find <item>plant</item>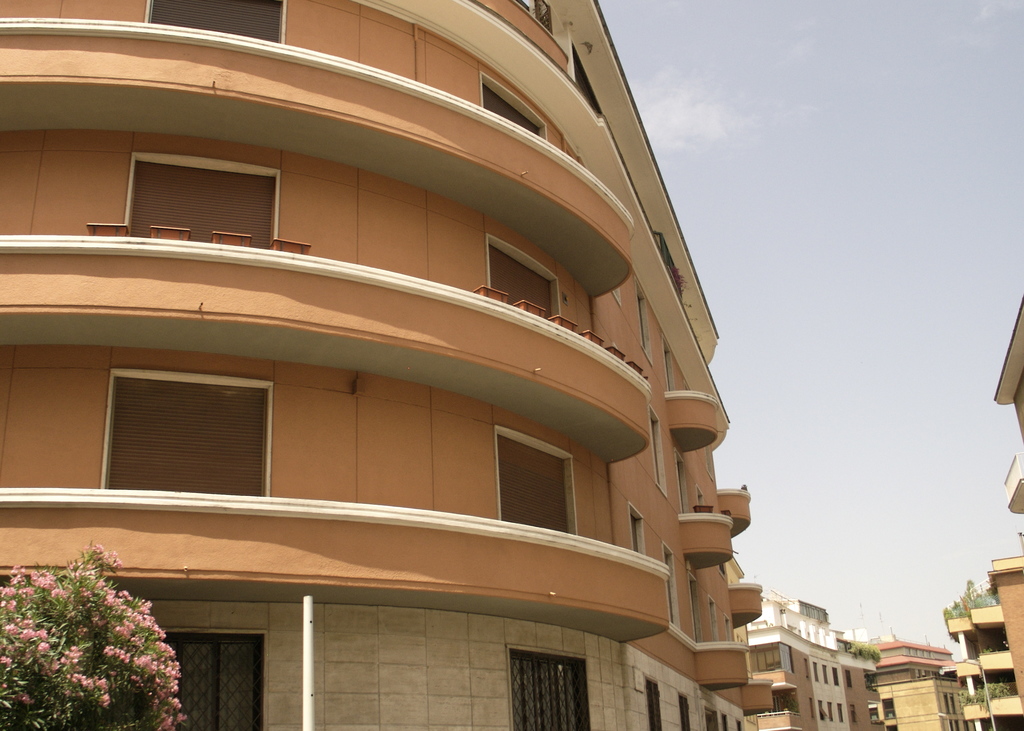
rect(19, 555, 196, 714)
